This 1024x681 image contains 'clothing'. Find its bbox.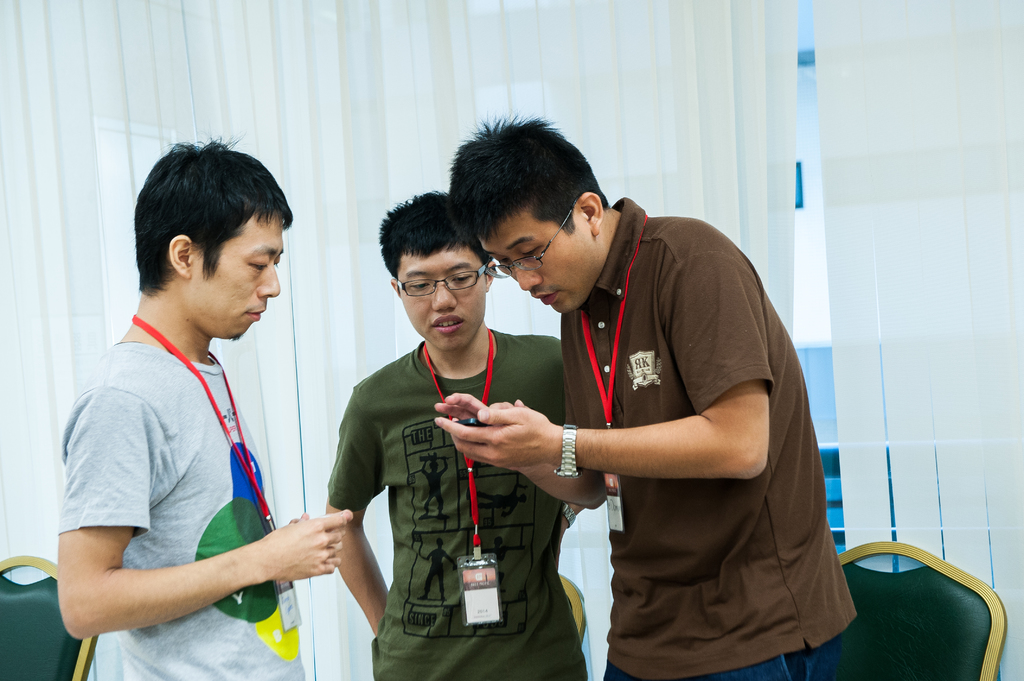
crop(566, 200, 859, 680).
